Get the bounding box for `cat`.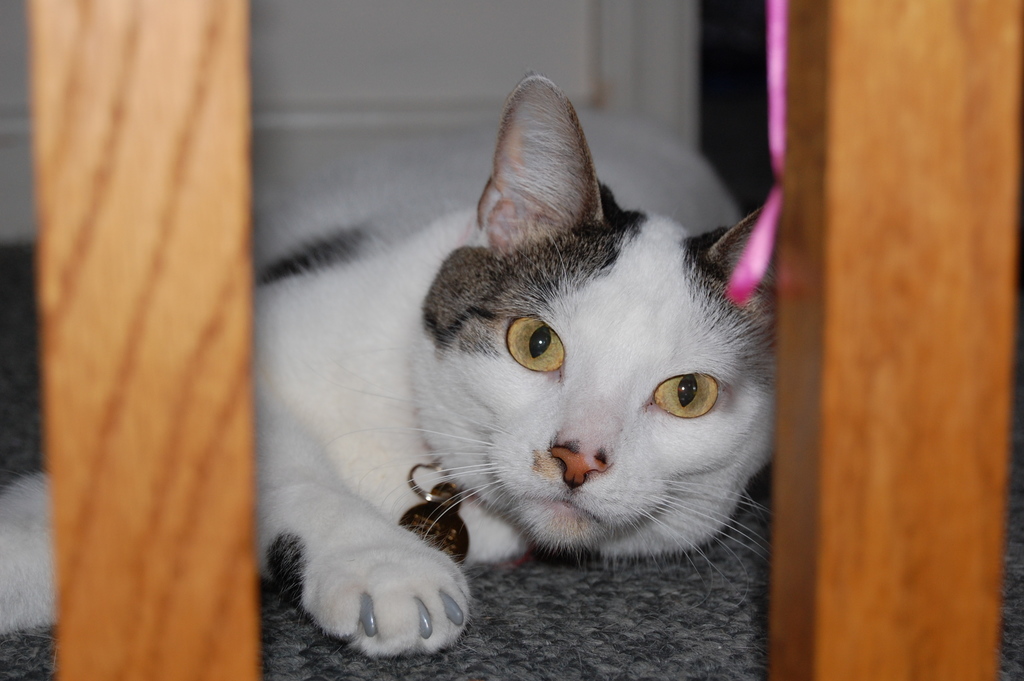
[0, 63, 781, 660].
